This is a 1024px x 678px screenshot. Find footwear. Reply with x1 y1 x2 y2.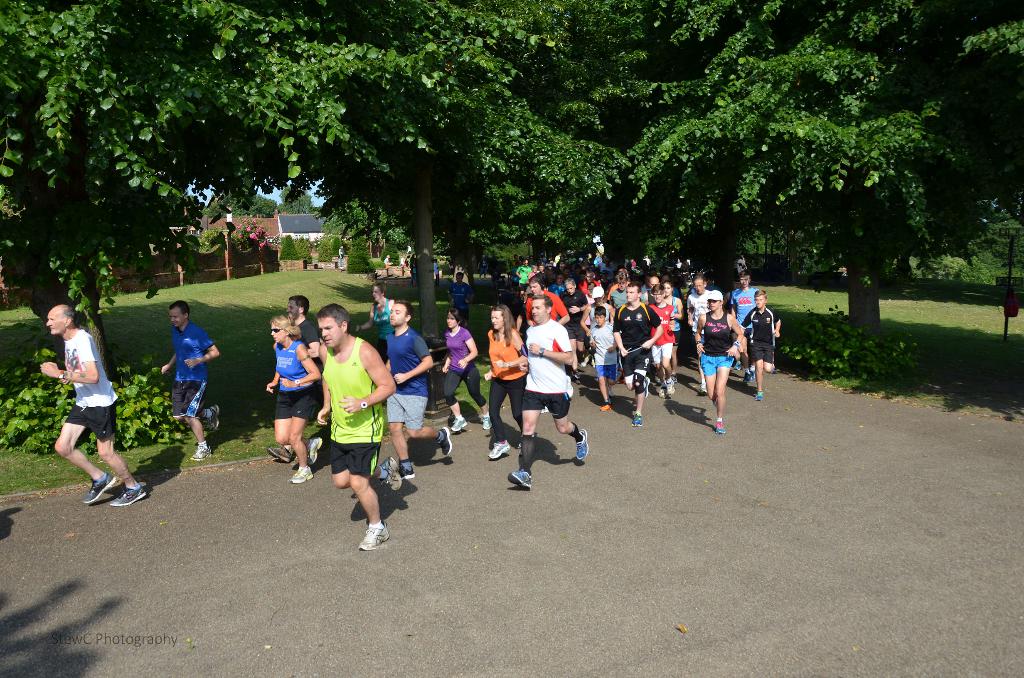
84 472 115 506.
